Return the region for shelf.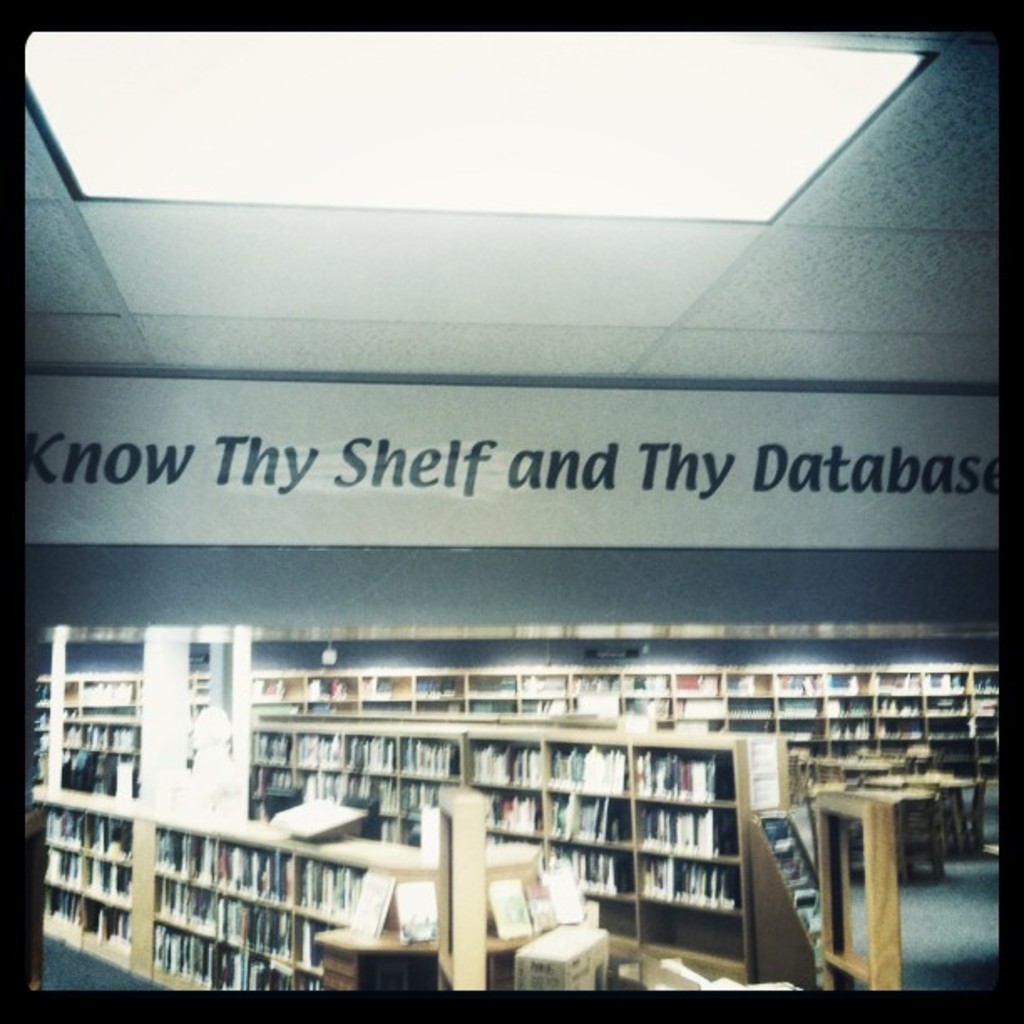
pyautogui.locateOnScreen(387, 783, 440, 812).
